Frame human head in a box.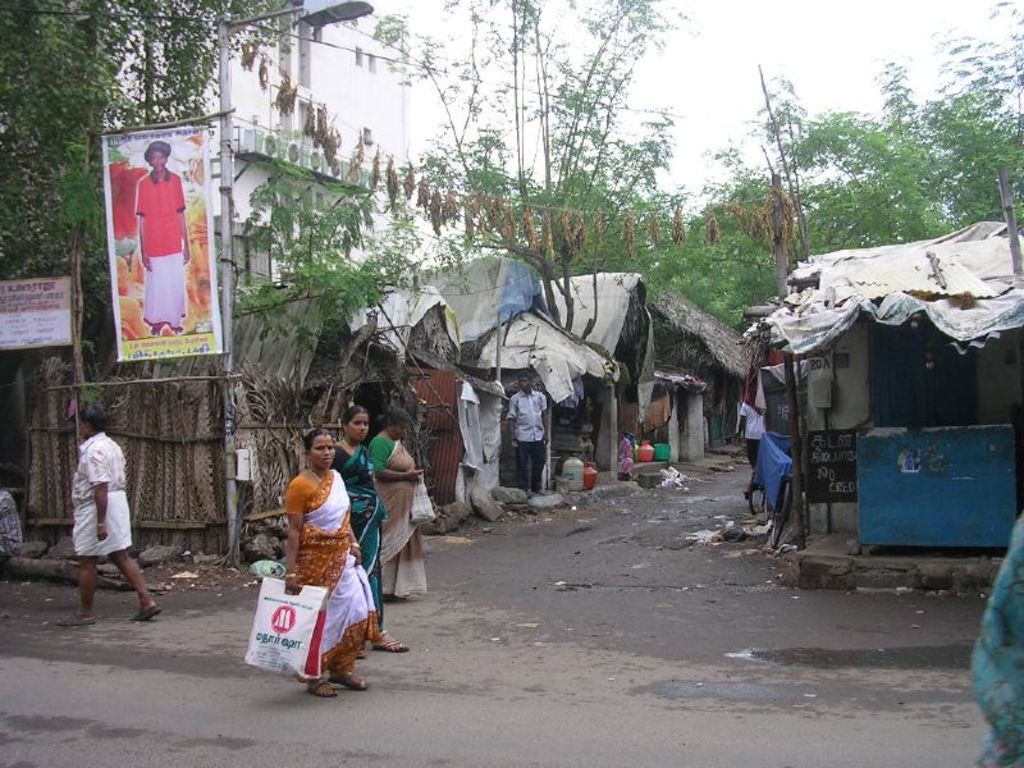
x1=381, y1=408, x2=411, y2=436.
